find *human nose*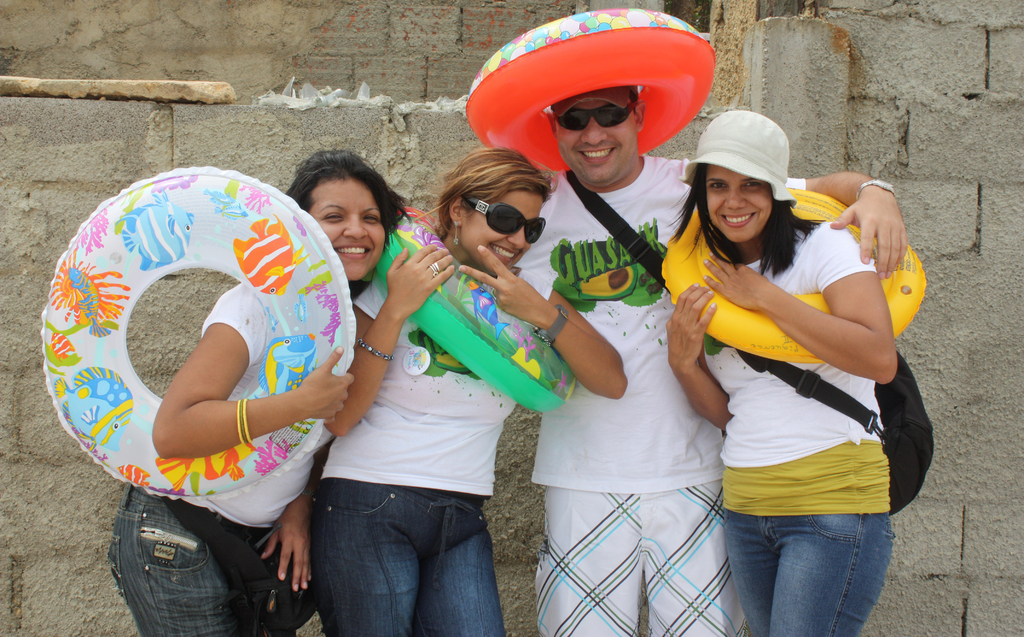
(x1=508, y1=229, x2=526, y2=247)
